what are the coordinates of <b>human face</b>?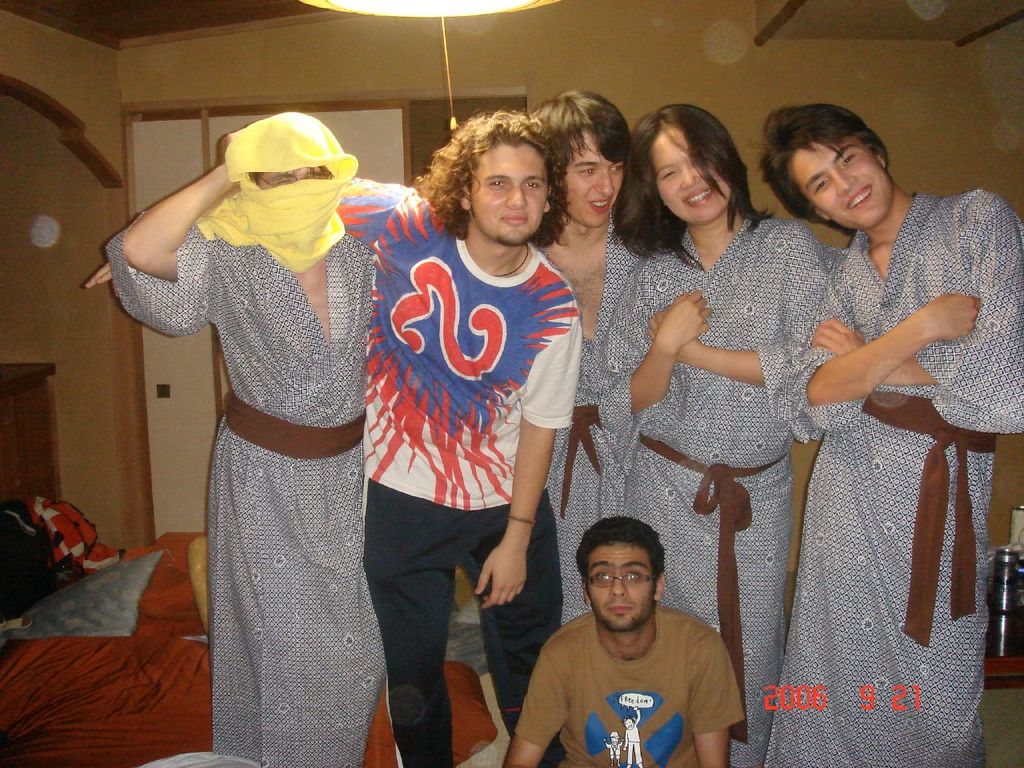
654, 127, 730, 221.
